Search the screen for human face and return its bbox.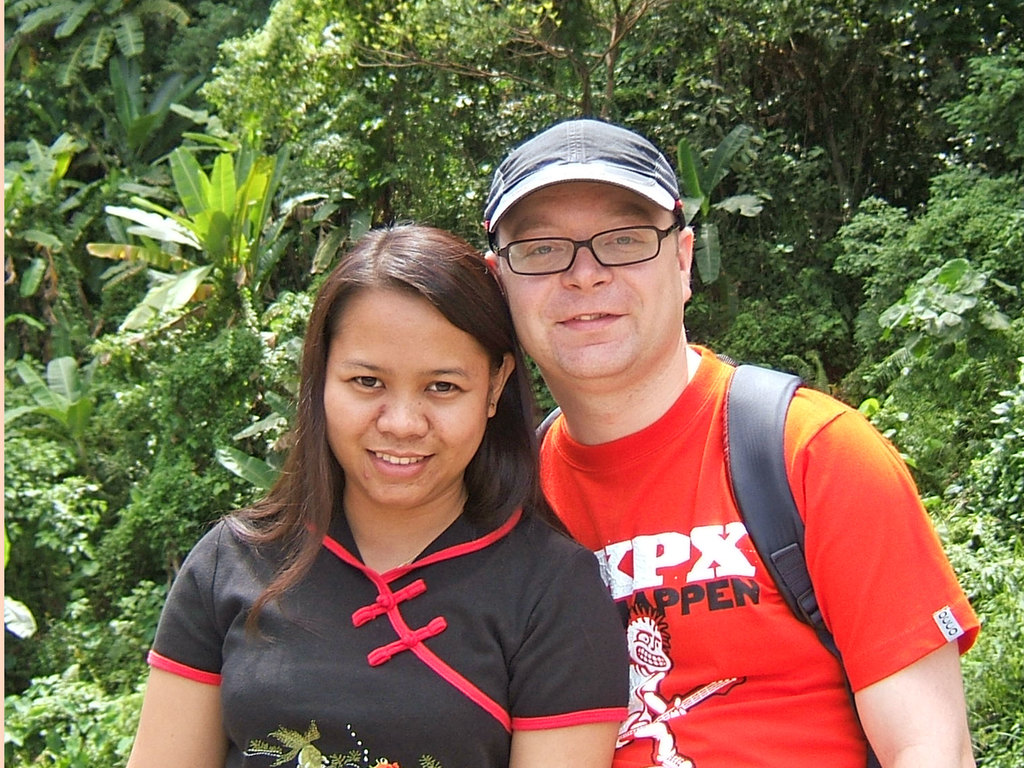
Found: box=[319, 282, 487, 504].
